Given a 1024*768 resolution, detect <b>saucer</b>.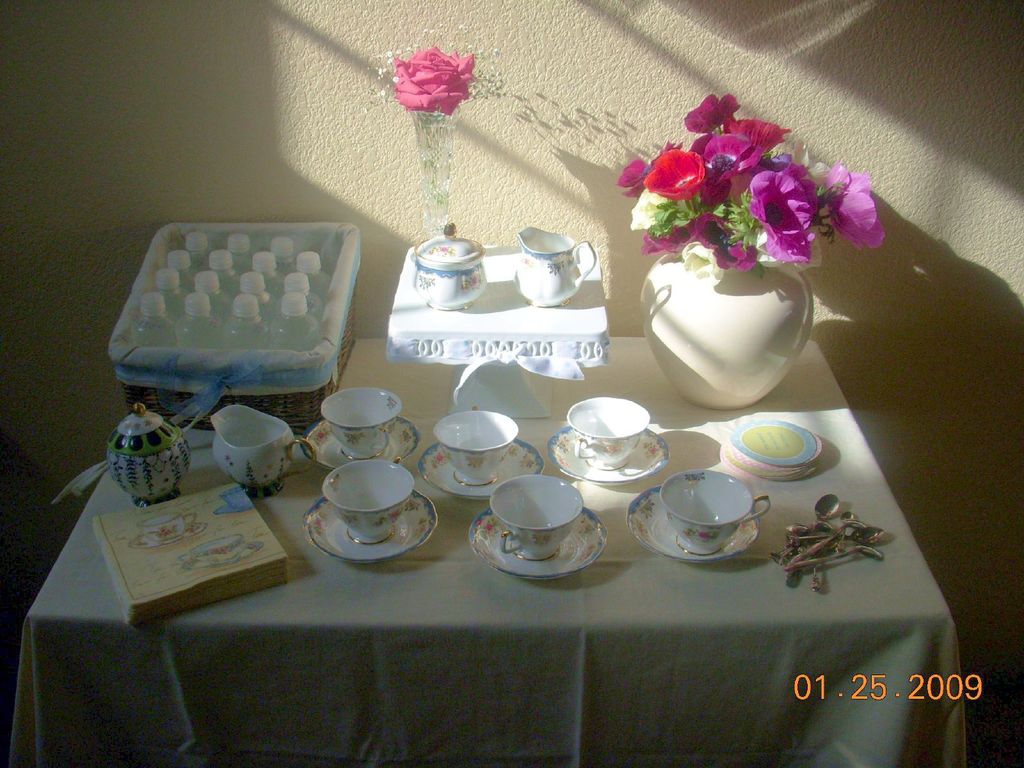
303 420 420 462.
